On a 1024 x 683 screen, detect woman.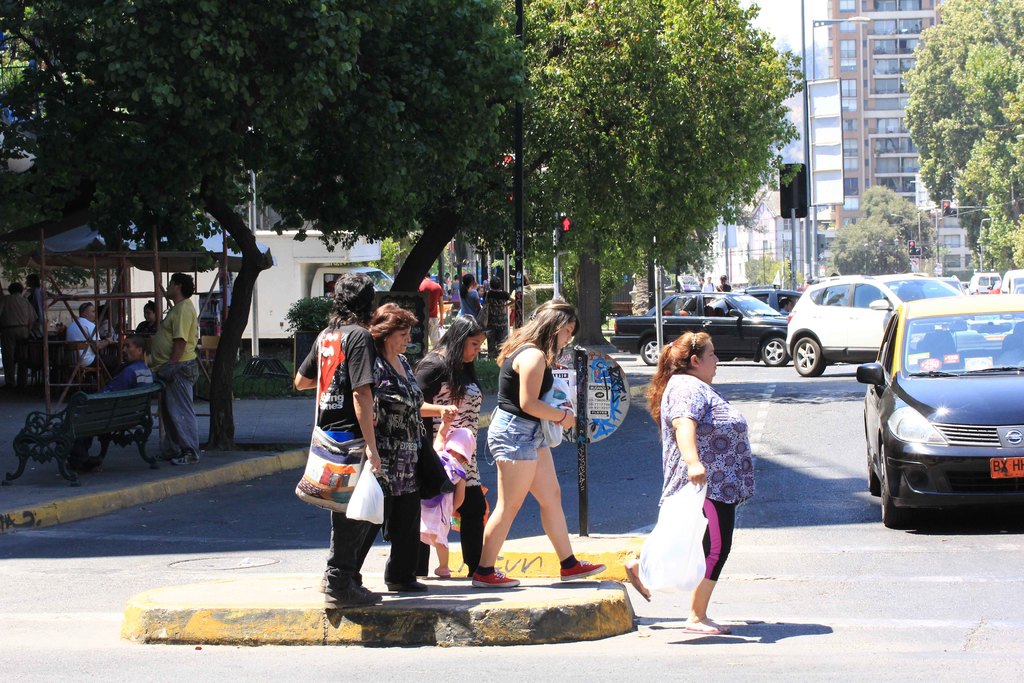
139,297,159,336.
